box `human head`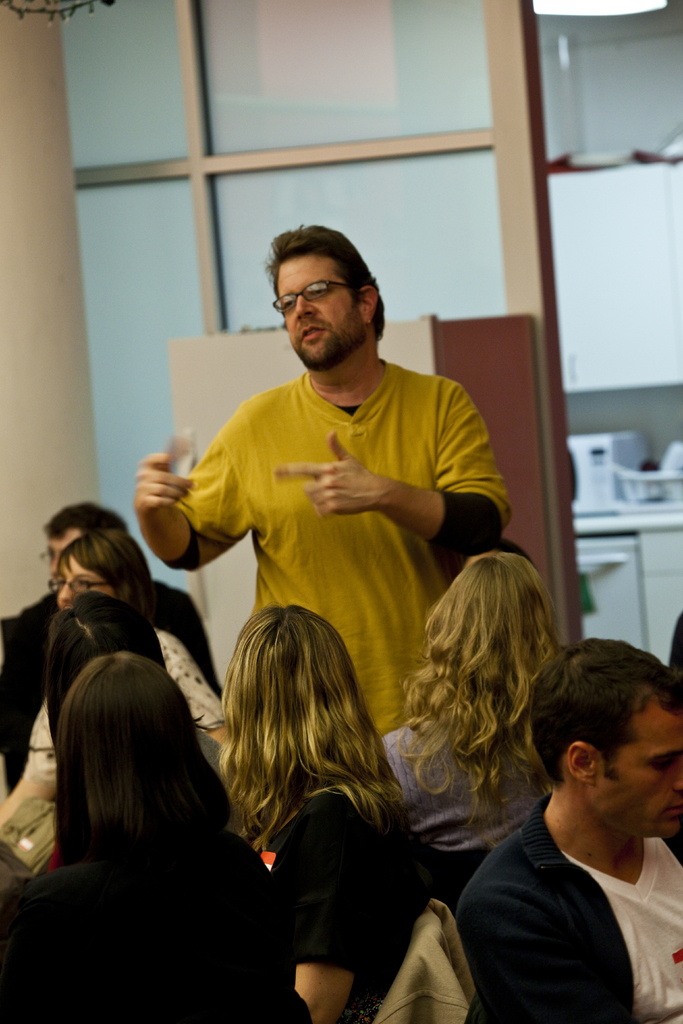
52,518,147,607
